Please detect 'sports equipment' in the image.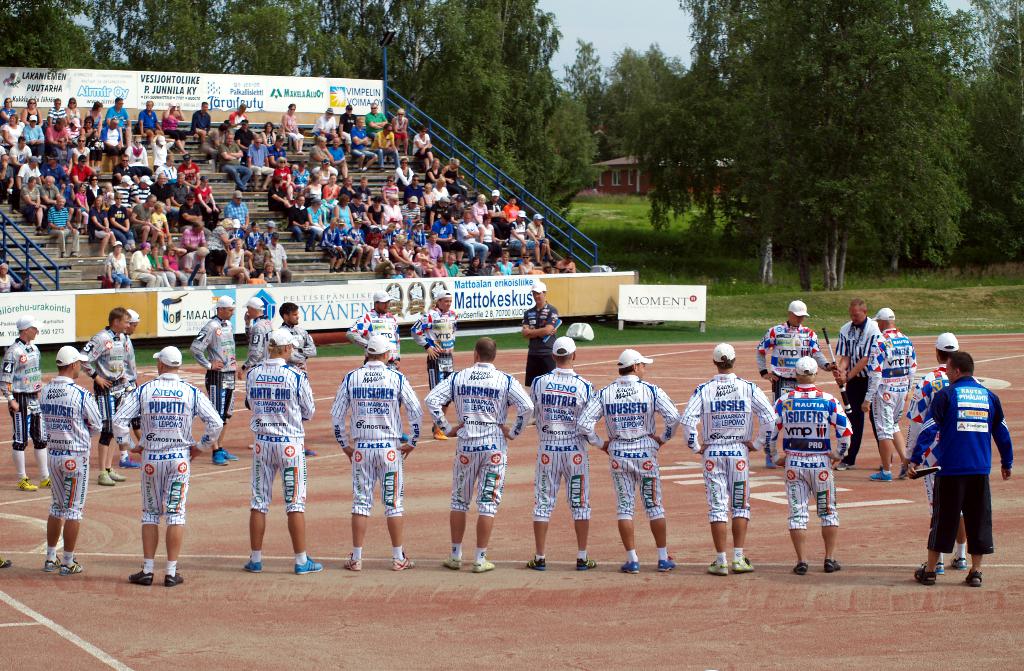
bbox=[108, 470, 125, 478].
